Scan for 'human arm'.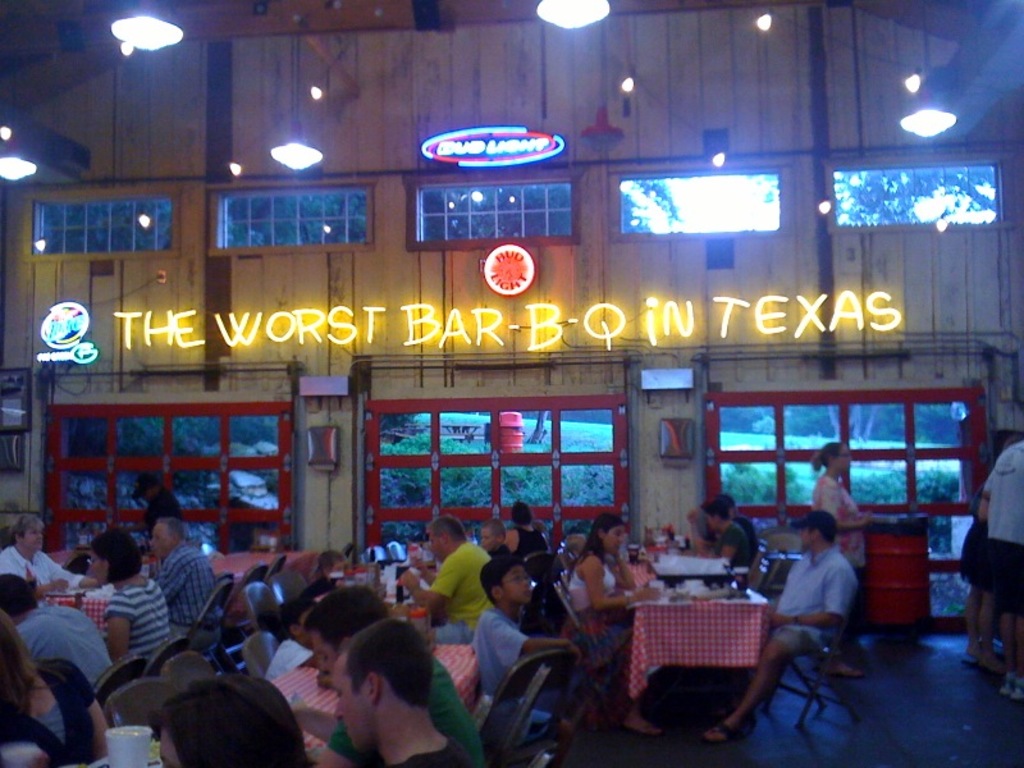
Scan result: x1=681 y1=532 x2=739 y2=559.
